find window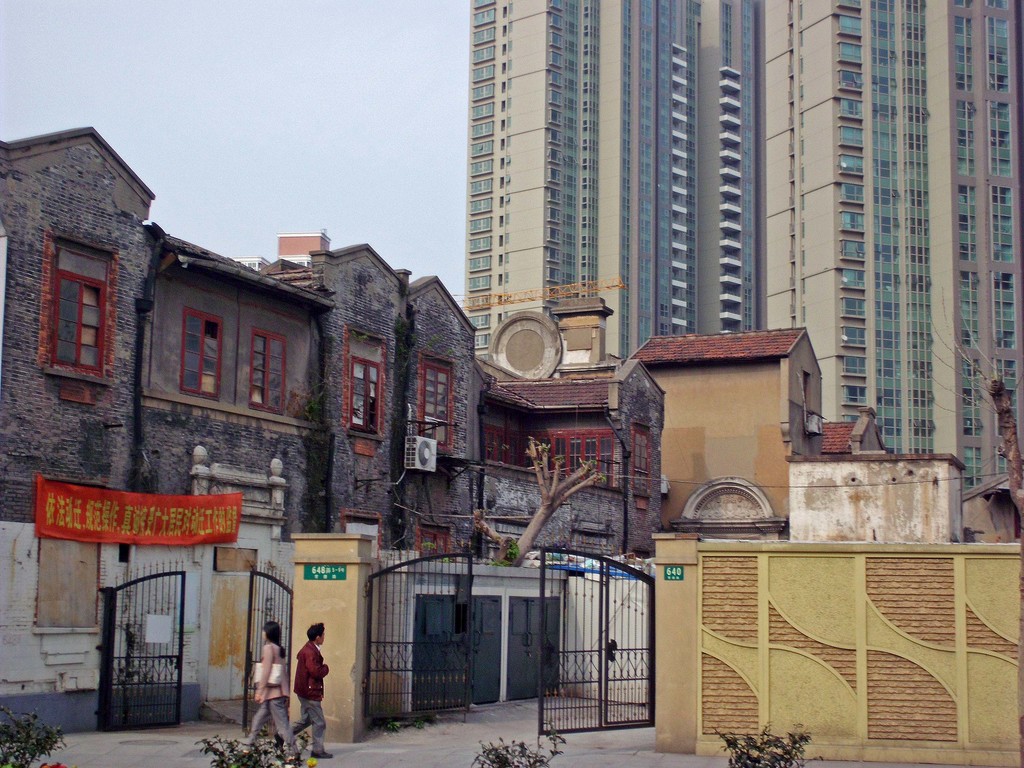
[838, 209, 866, 234]
